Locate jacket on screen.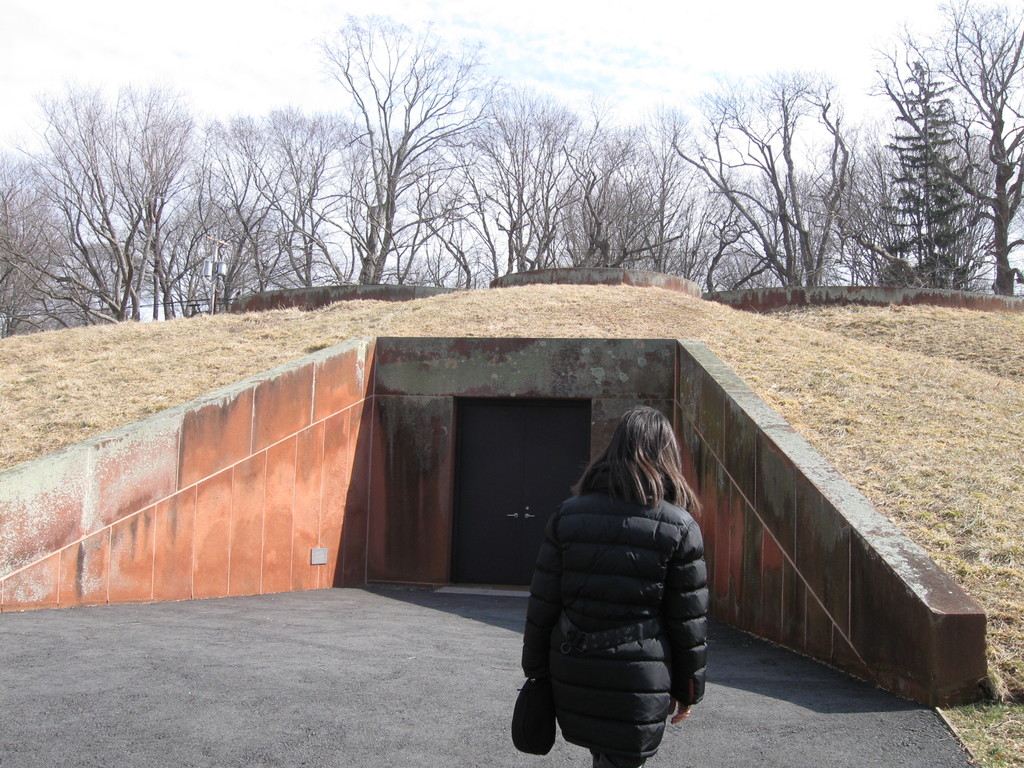
On screen at (509, 446, 717, 734).
